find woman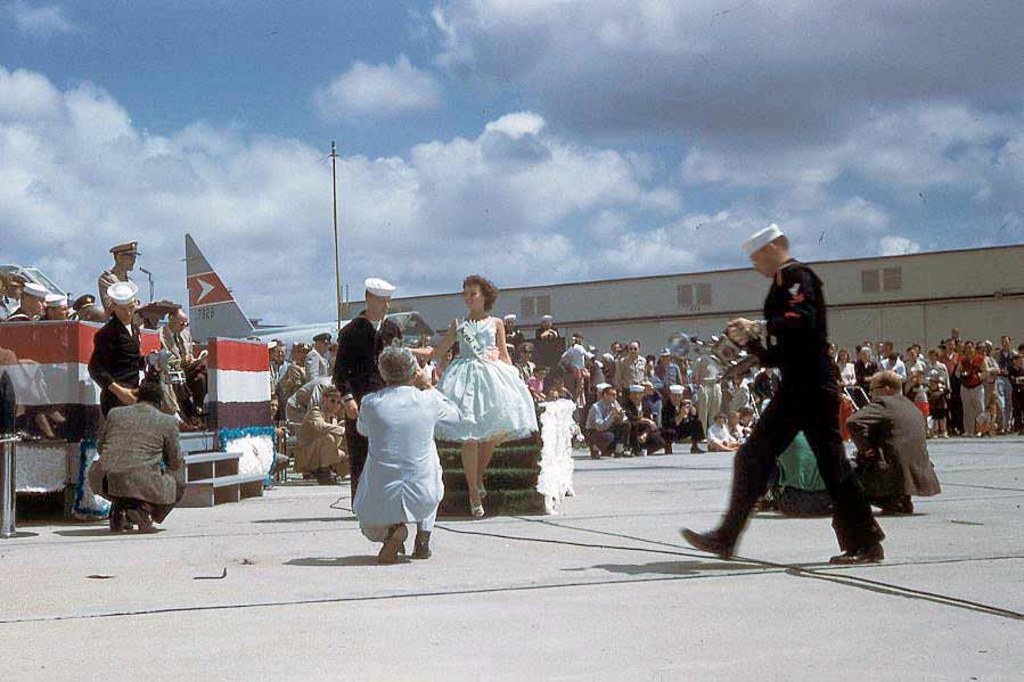
x1=437, y1=288, x2=533, y2=521
